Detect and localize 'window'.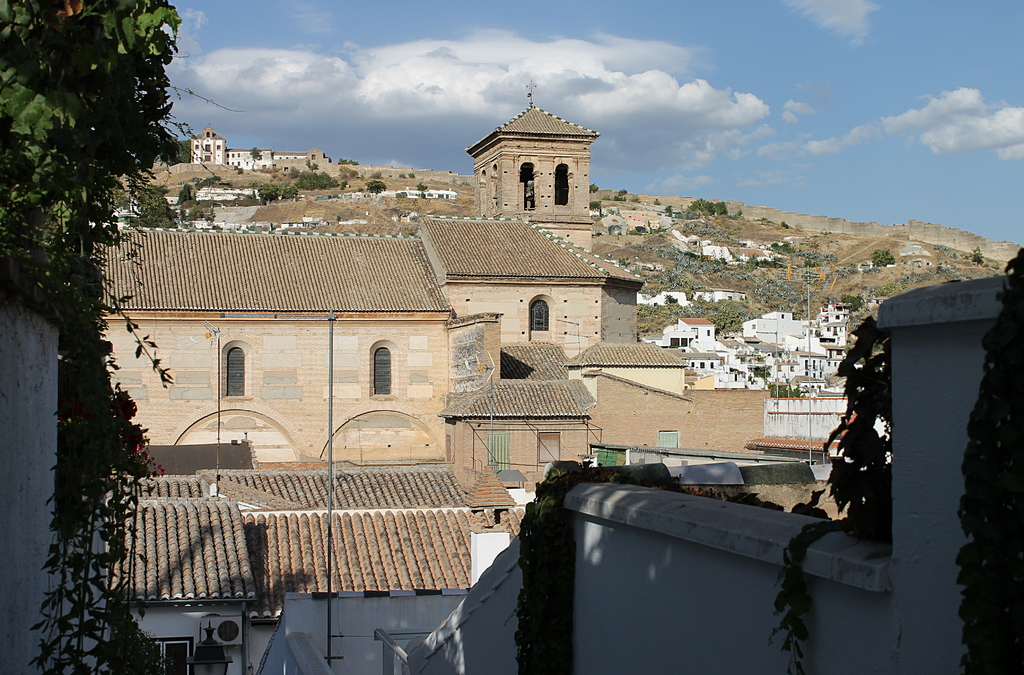
Localized at <bbox>223, 337, 248, 399</bbox>.
